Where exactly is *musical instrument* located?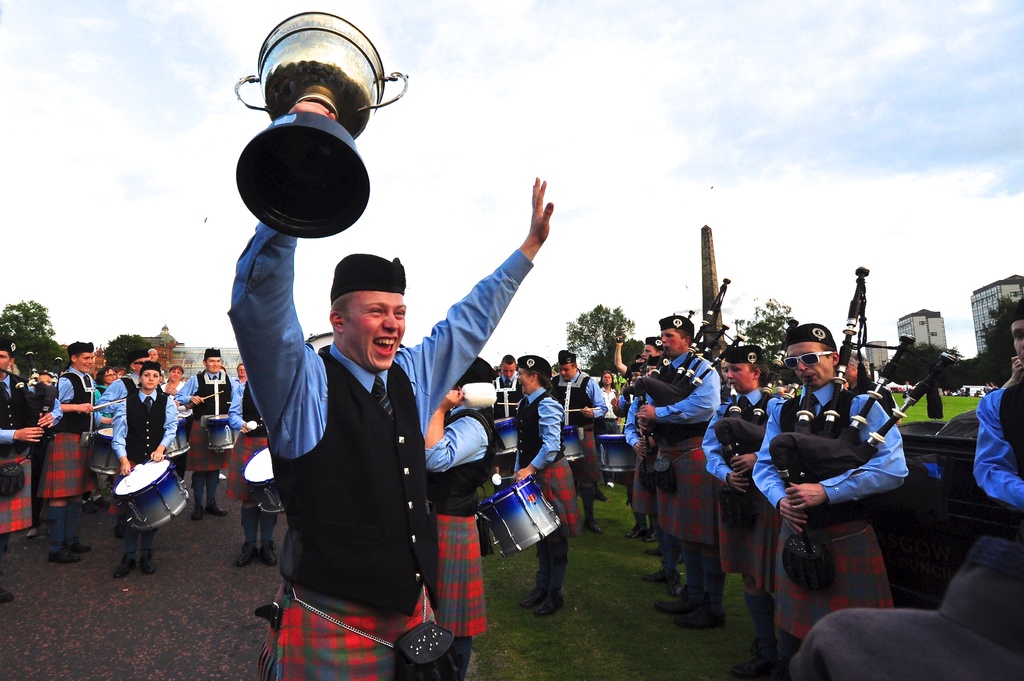
Its bounding box is <bbox>764, 260, 953, 604</bbox>.
